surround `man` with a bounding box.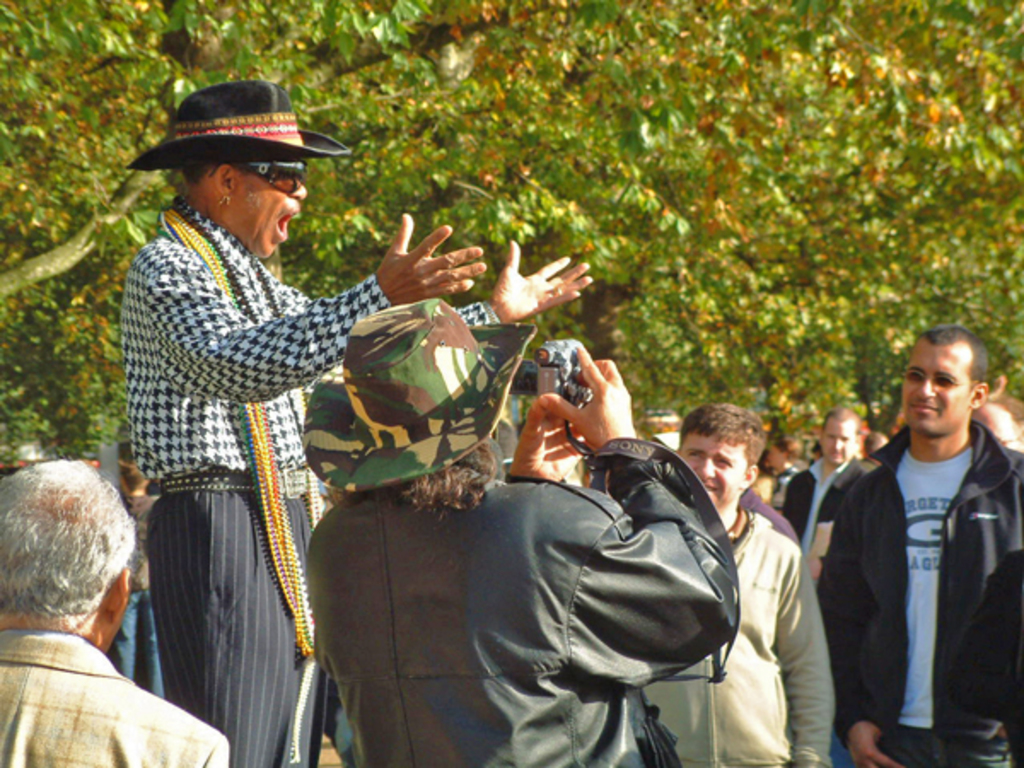
{"left": 780, "top": 404, "right": 874, "bottom": 539}.
